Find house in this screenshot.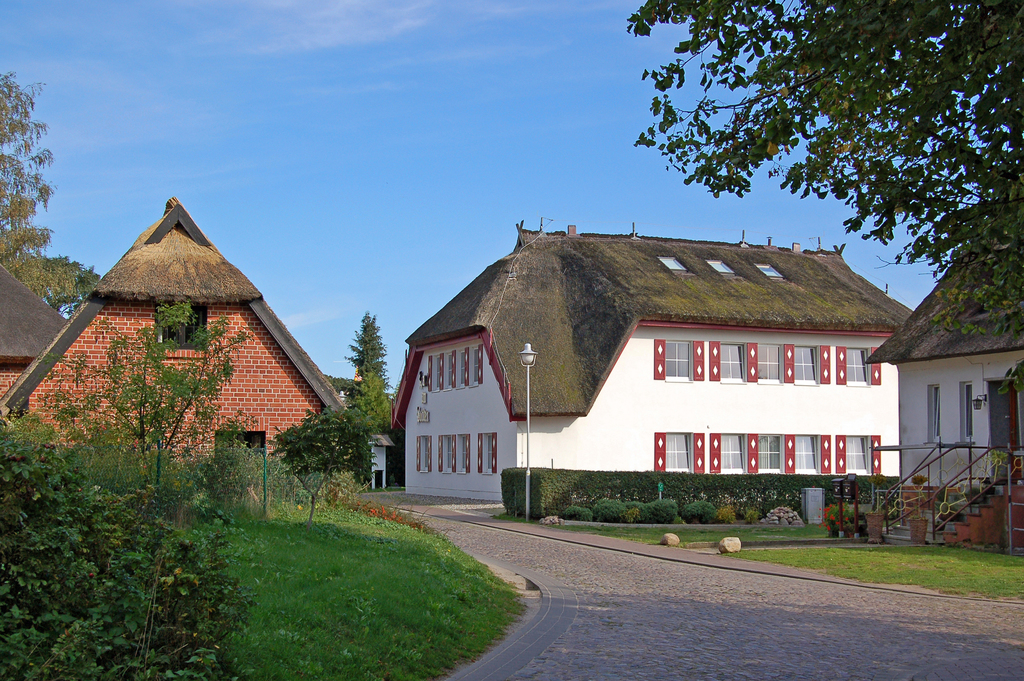
The bounding box for house is left=388, top=217, right=913, bottom=504.
